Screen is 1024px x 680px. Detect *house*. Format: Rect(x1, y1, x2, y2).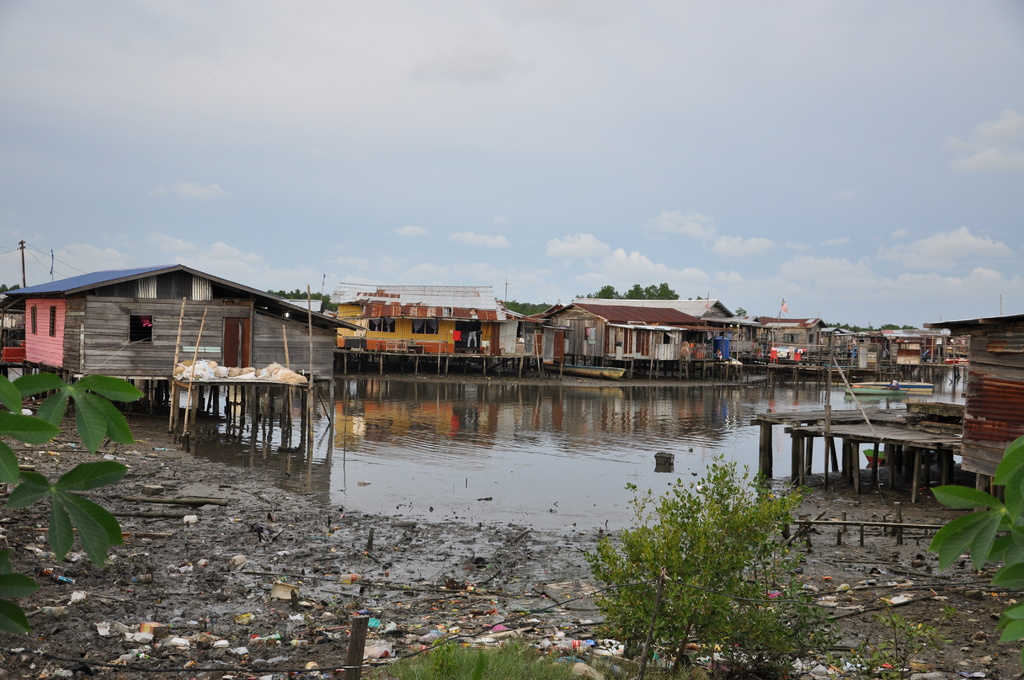
Rect(344, 281, 500, 359).
